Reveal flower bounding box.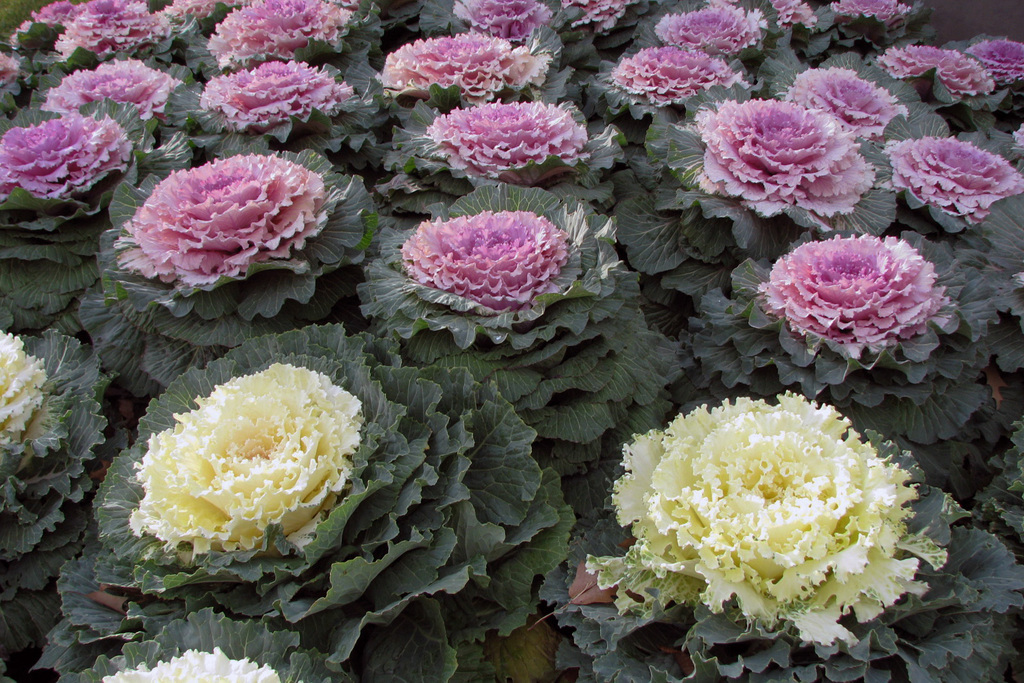
Revealed: left=0, top=115, right=130, bottom=198.
